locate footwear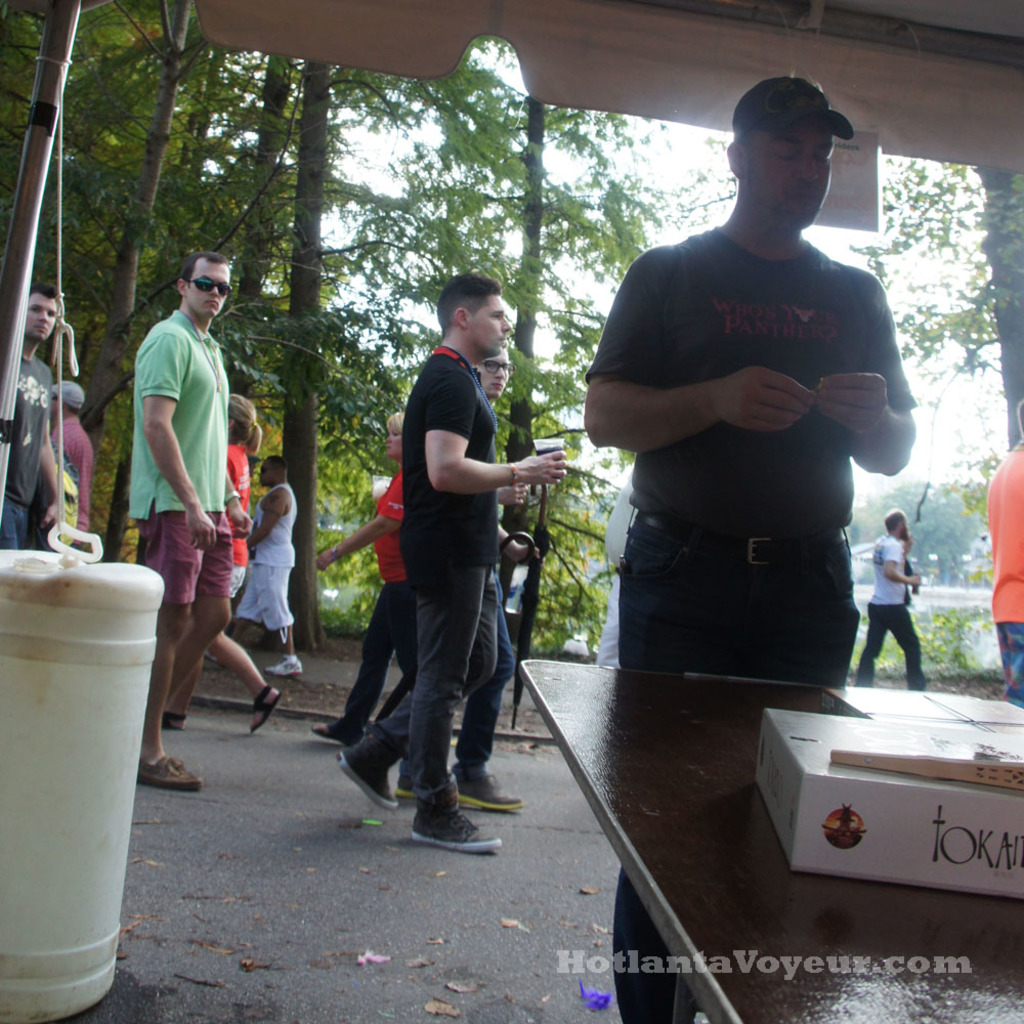
248, 682, 282, 732
